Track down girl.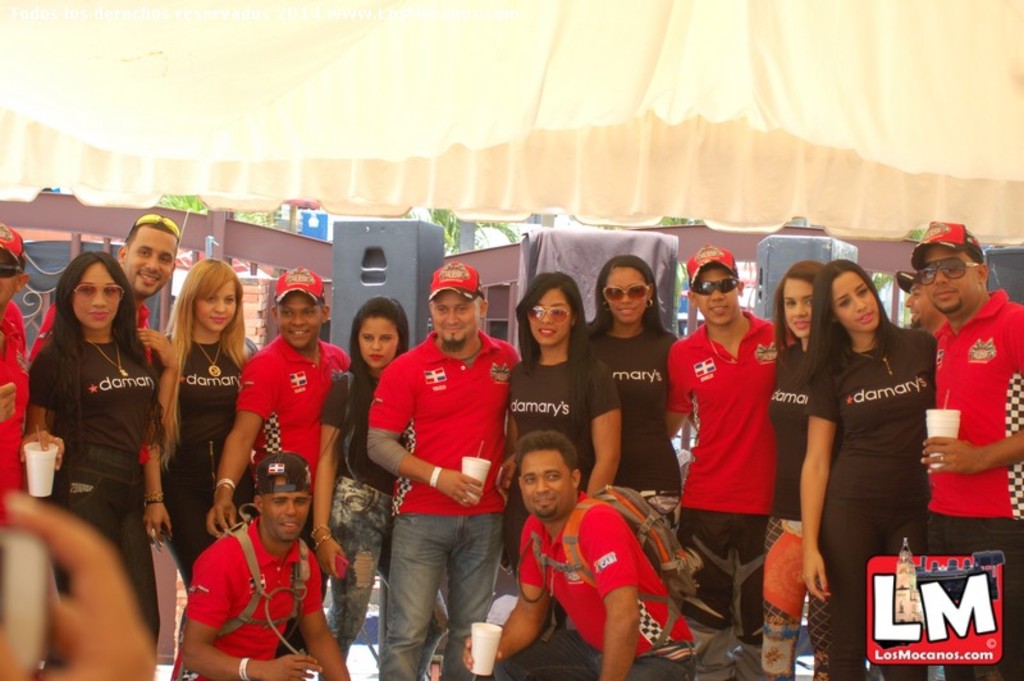
Tracked to [585,253,678,521].
